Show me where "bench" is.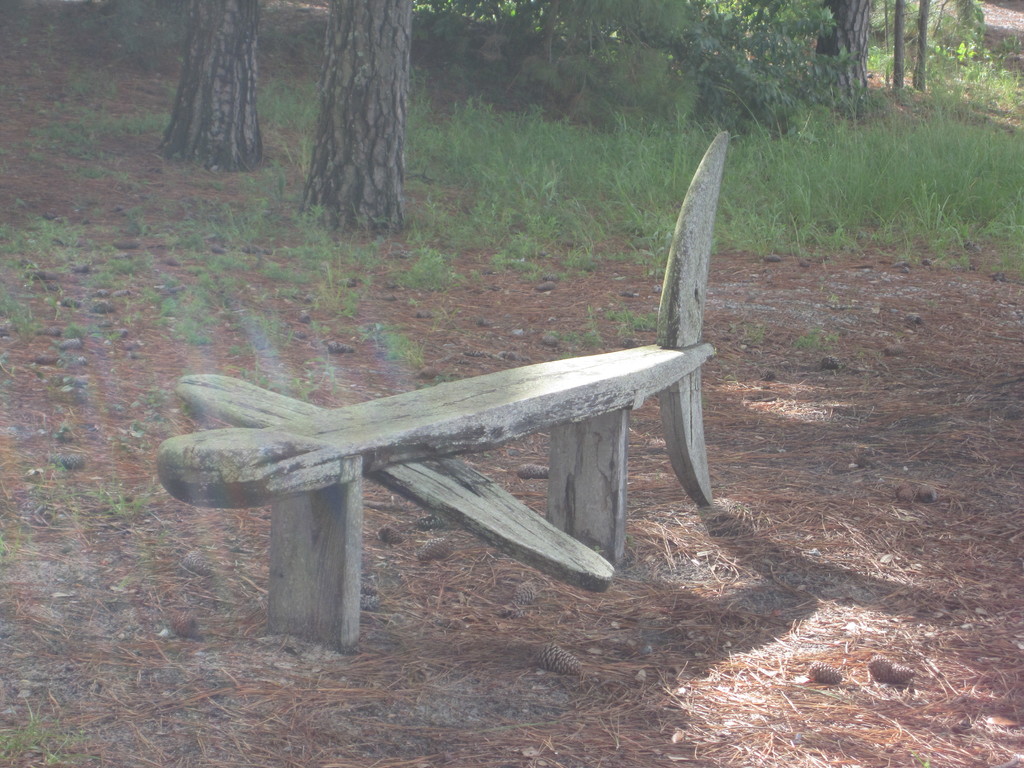
"bench" is at box(158, 134, 728, 656).
